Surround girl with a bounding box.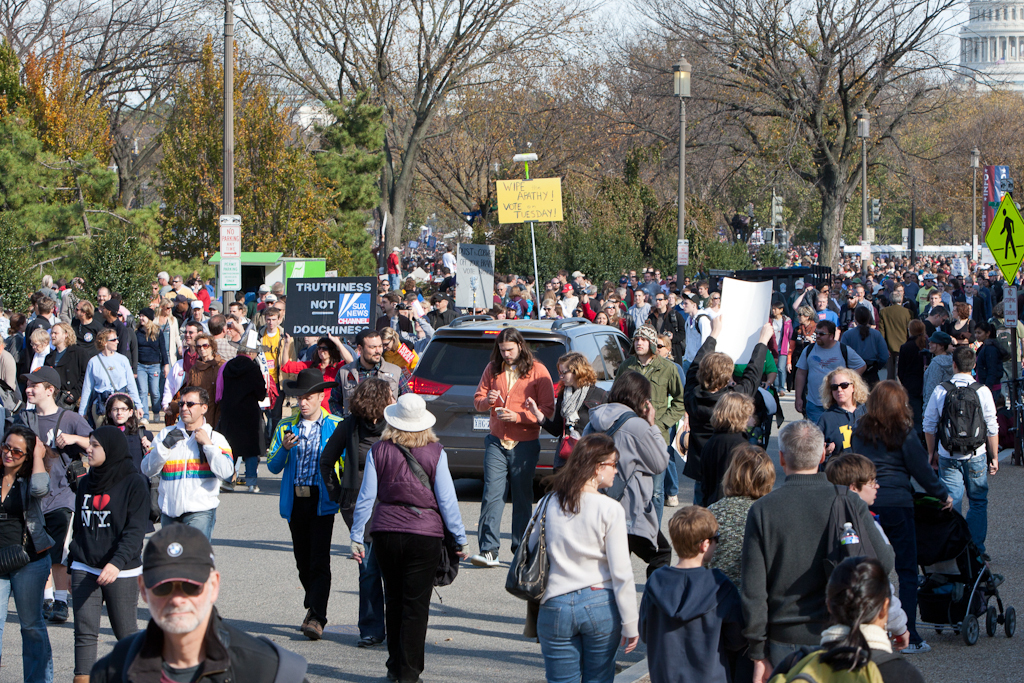
crop(766, 554, 922, 682).
